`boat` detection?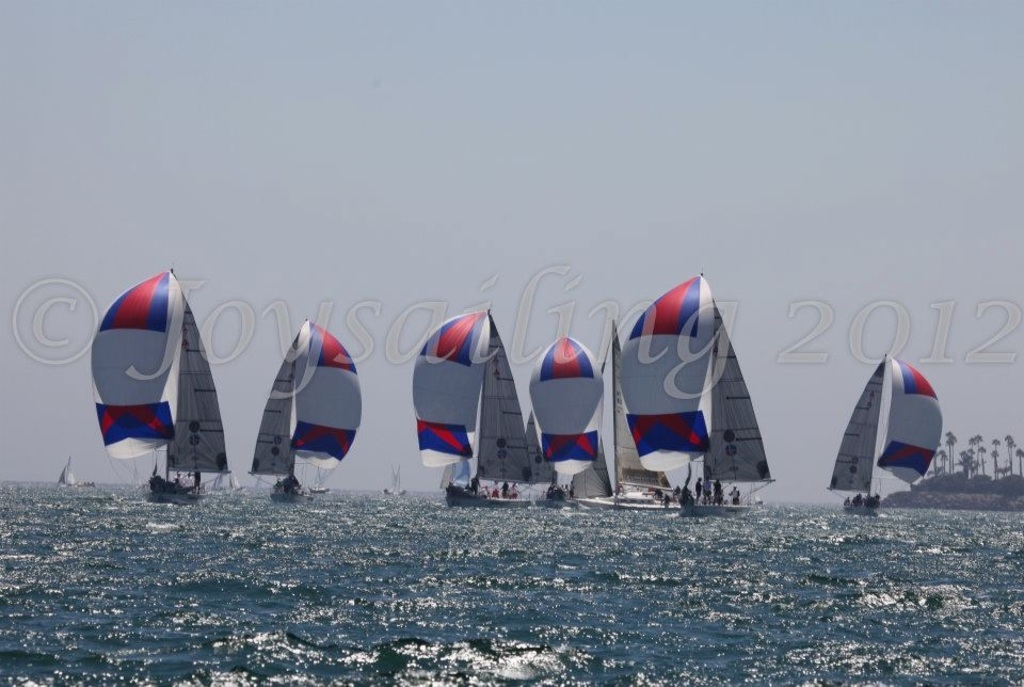
{"left": 310, "top": 463, "right": 334, "bottom": 495}
